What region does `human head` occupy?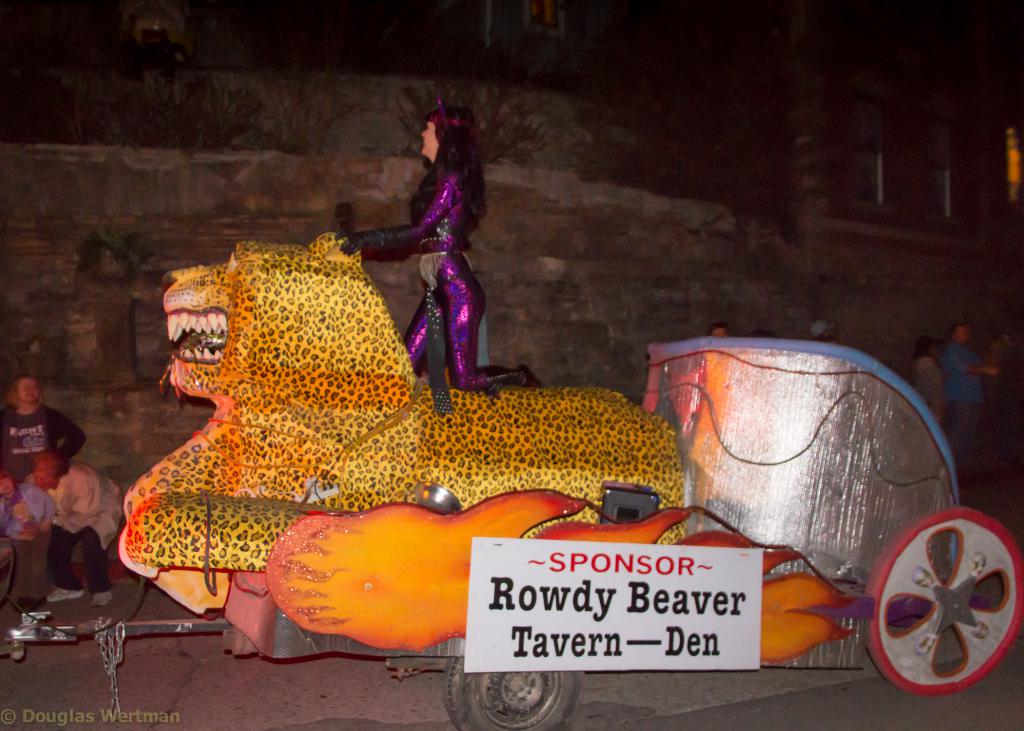
select_region(810, 318, 836, 343).
